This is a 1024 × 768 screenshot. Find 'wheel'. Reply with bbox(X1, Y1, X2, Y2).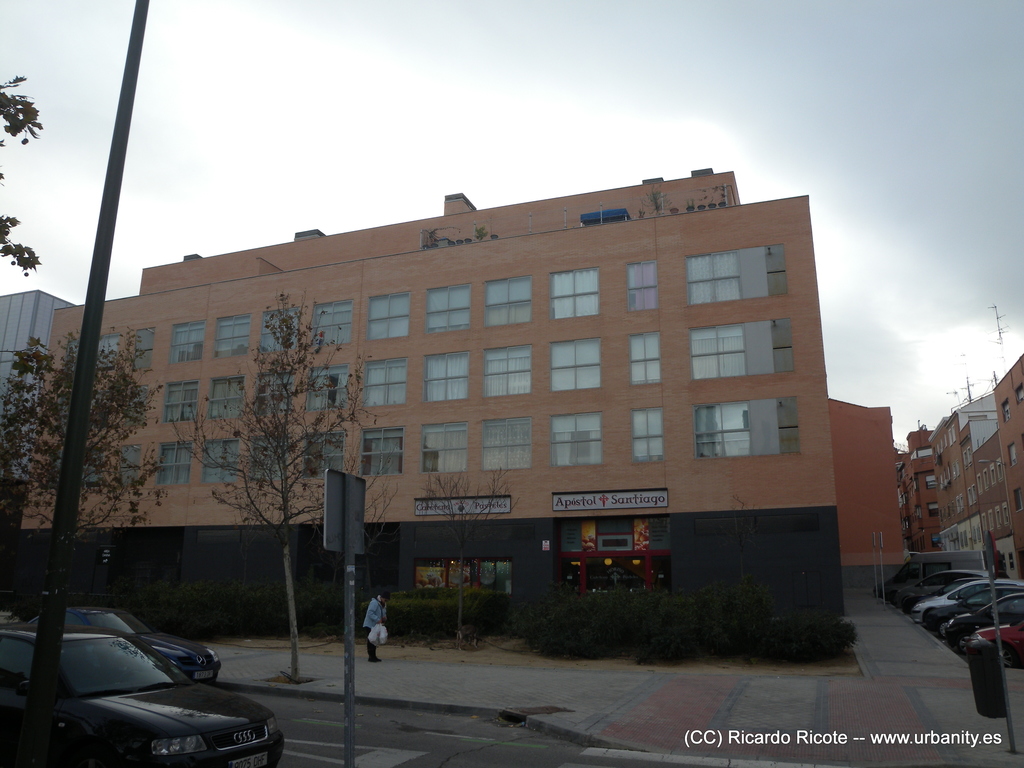
bbox(937, 618, 950, 638).
